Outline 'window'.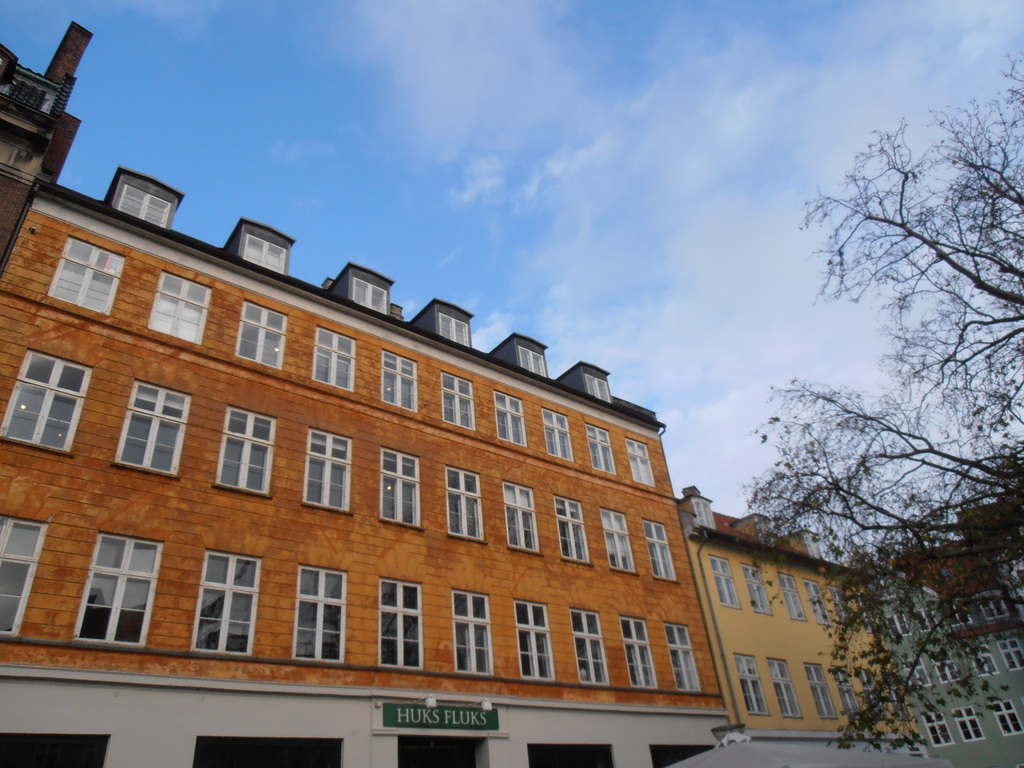
Outline: {"x1": 380, "y1": 445, "x2": 420, "y2": 529}.
